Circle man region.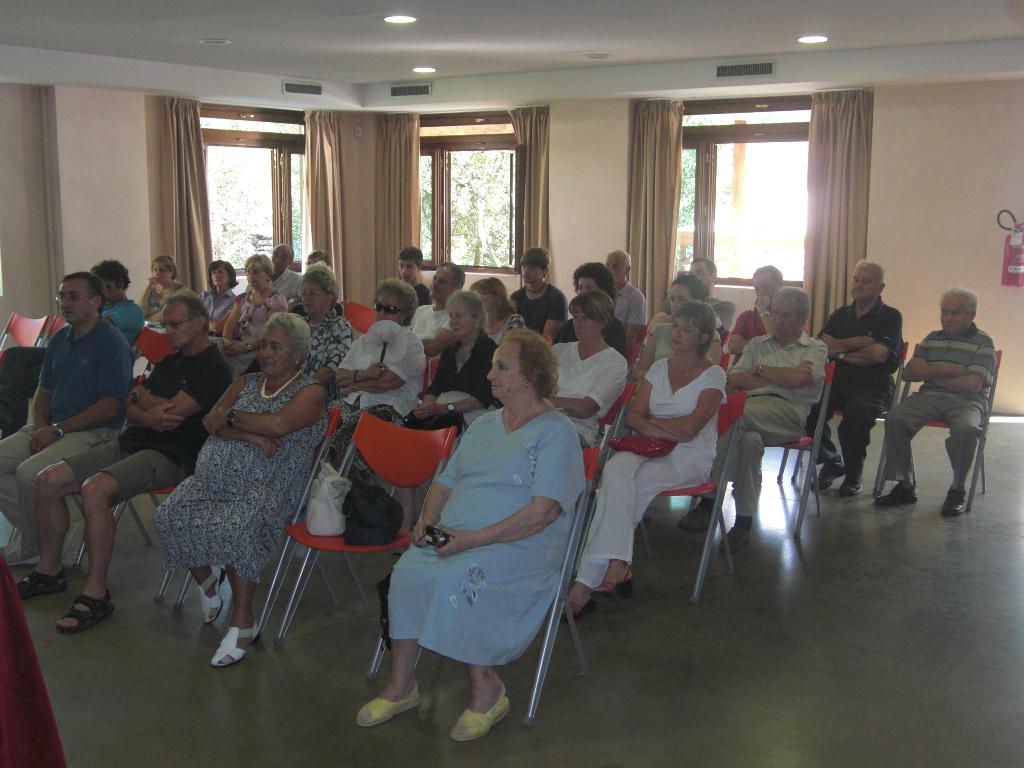
Region: (676,285,829,554).
